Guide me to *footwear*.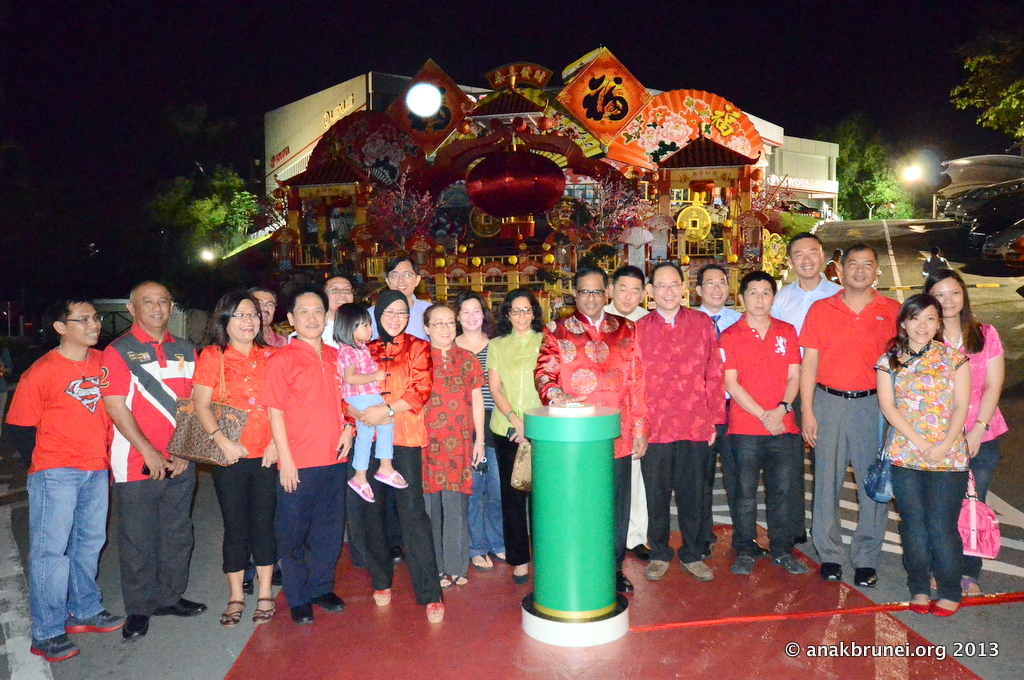
Guidance: crop(729, 553, 753, 578).
